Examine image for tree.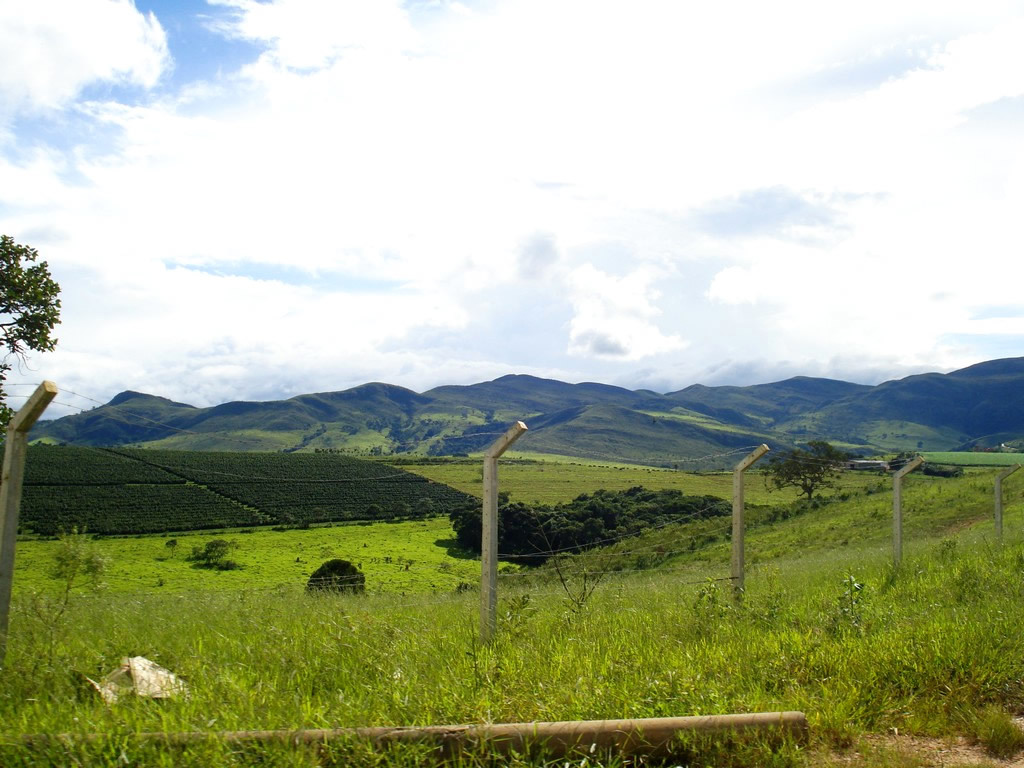
Examination result: (left=390, top=498, right=409, bottom=523).
